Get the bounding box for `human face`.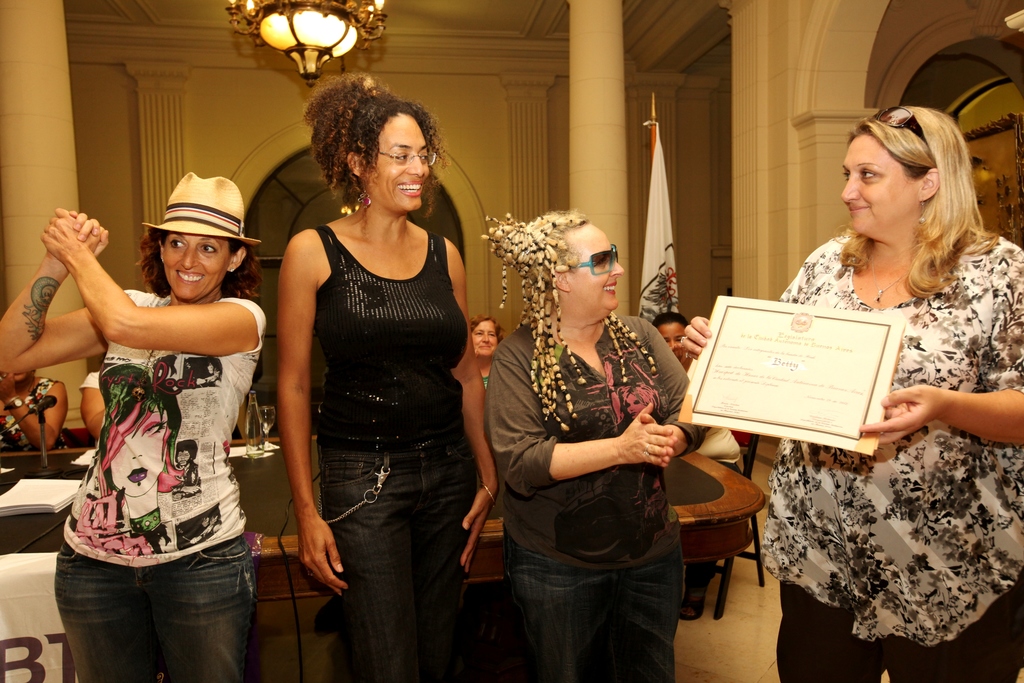
[657, 324, 686, 366].
